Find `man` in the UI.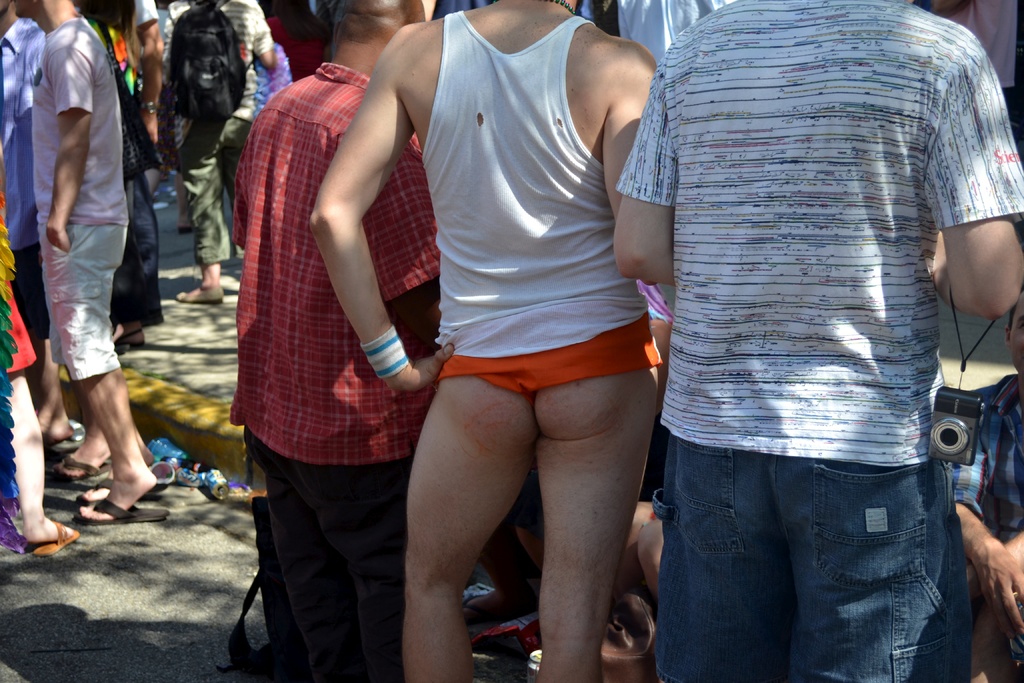
UI element at box(18, 0, 164, 546).
